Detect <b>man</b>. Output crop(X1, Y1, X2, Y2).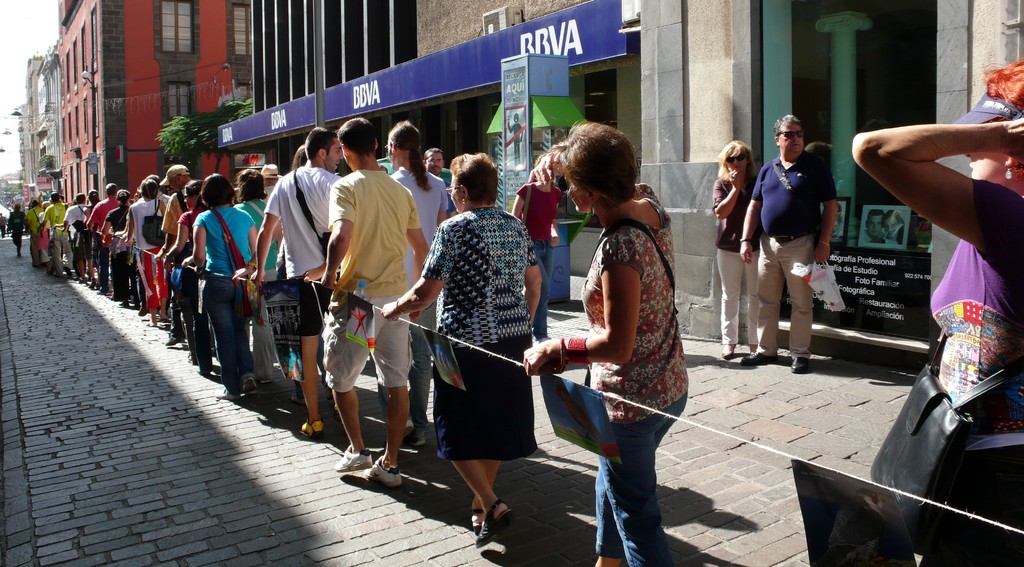
crop(307, 121, 419, 489).
